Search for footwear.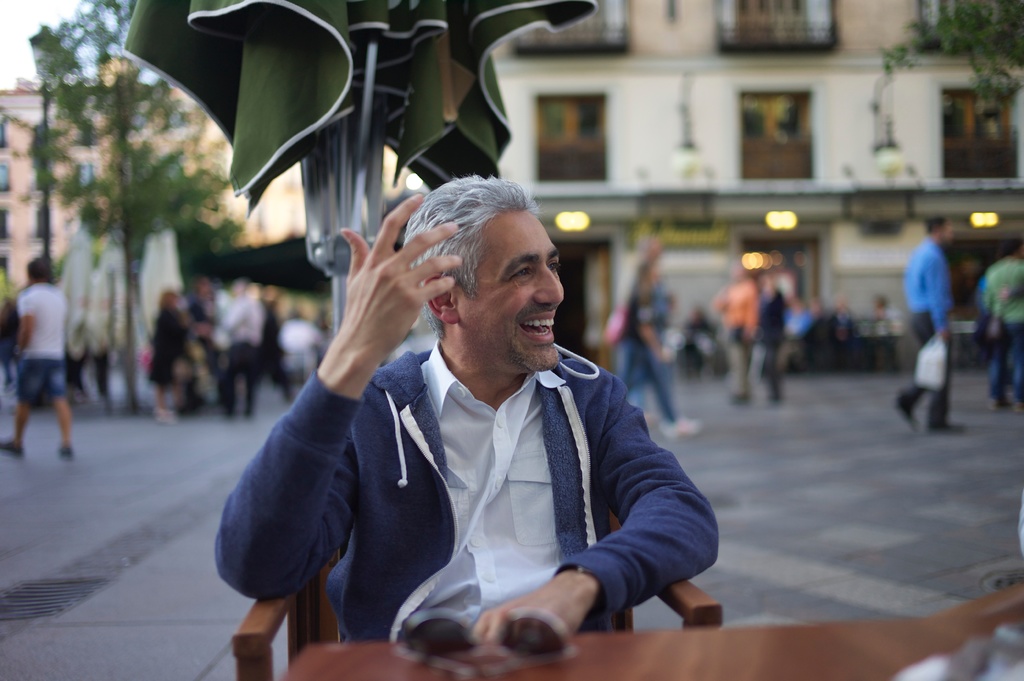
Found at (x1=657, y1=413, x2=701, y2=438).
